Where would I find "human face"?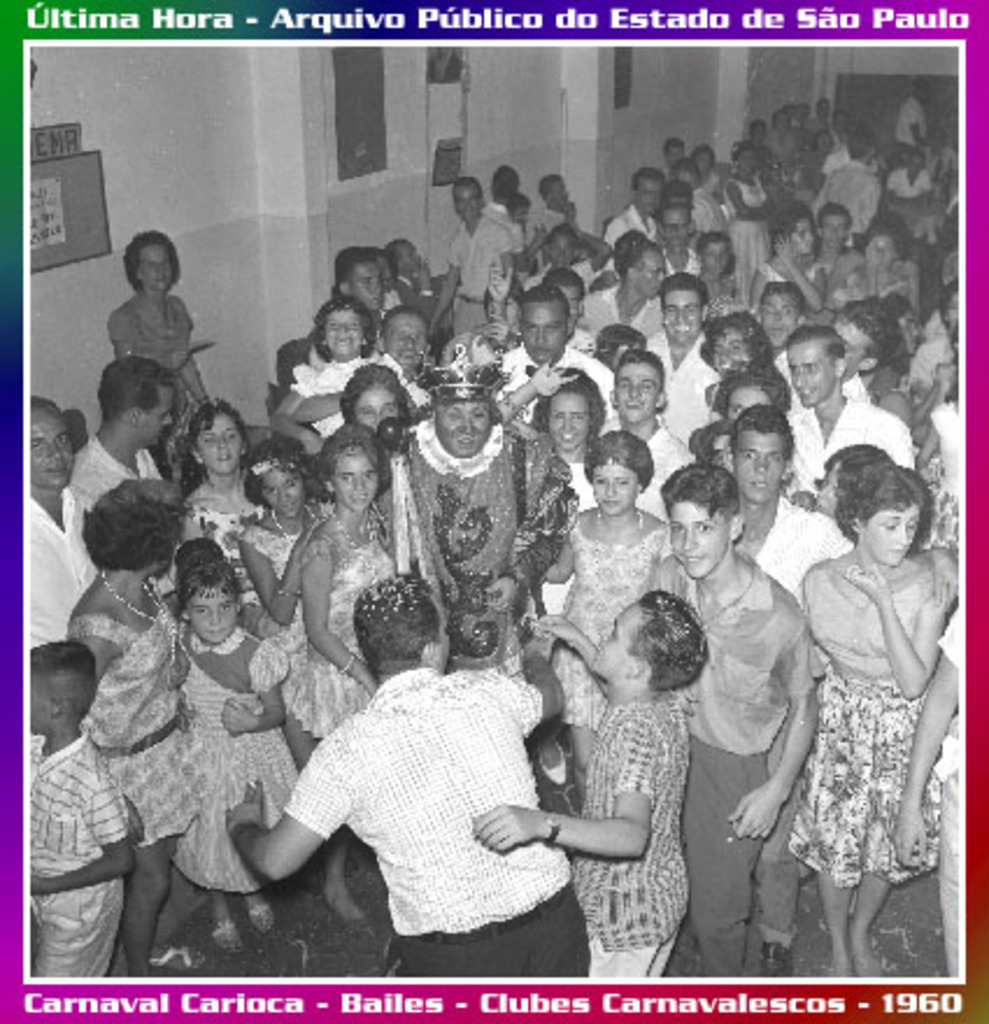
At <box>782,347,826,407</box>.
